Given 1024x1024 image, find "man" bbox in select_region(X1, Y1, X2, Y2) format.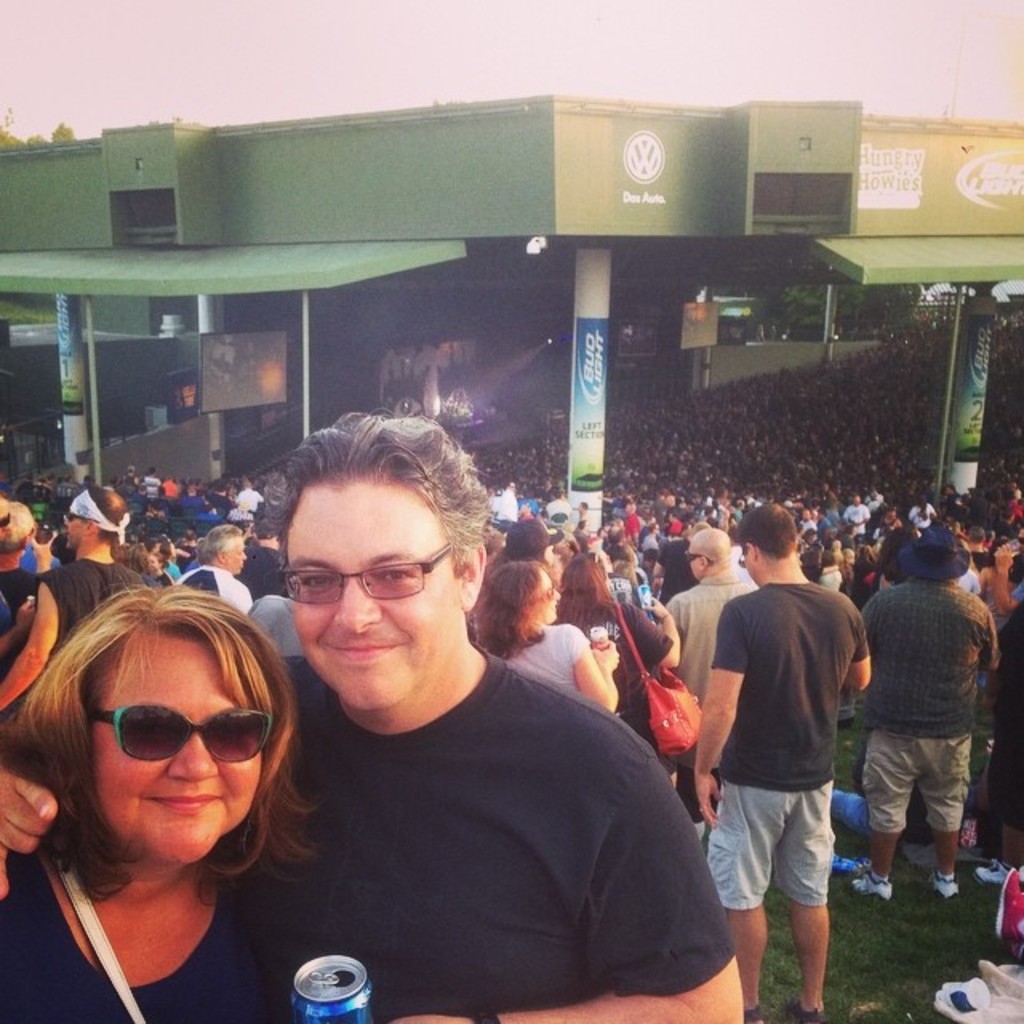
select_region(187, 526, 264, 606).
